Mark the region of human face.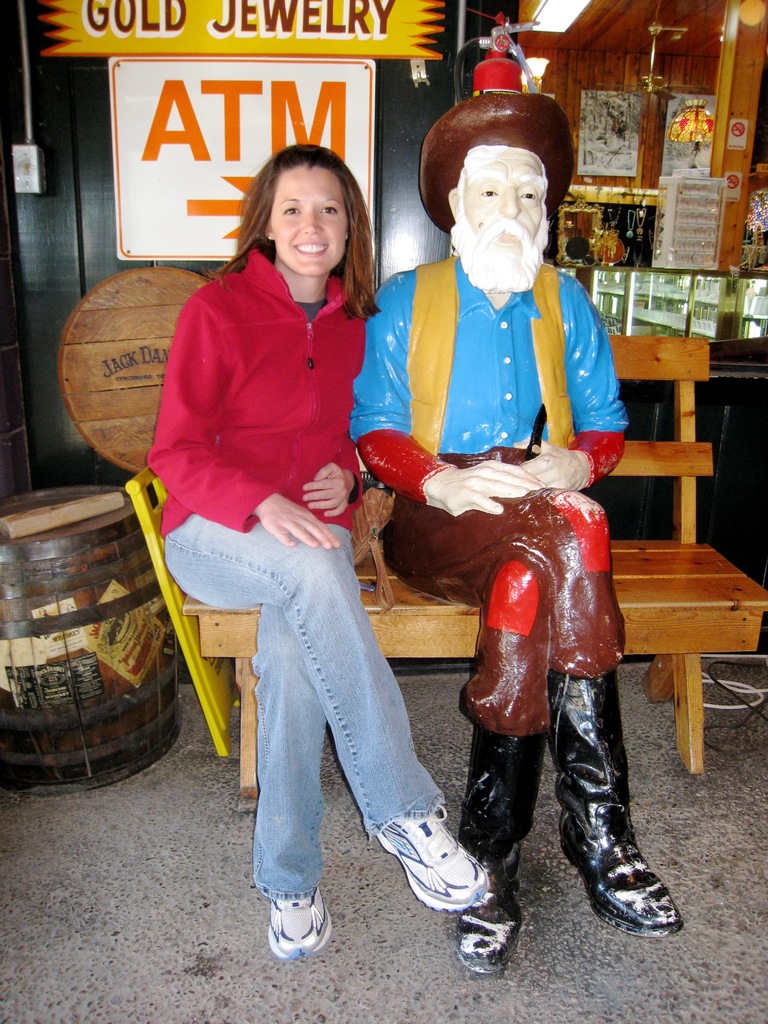
Region: (left=456, top=148, right=543, bottom=262).
